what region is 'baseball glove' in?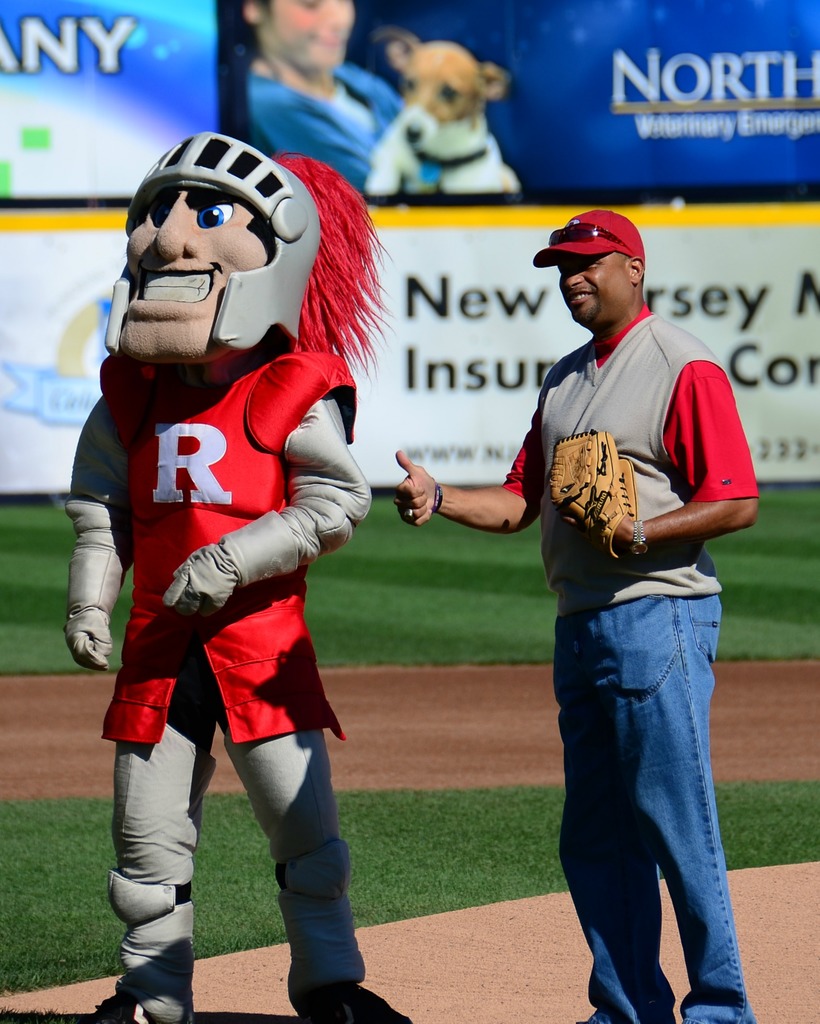
[x1=550, y1=425, x2=634, y2=561].
